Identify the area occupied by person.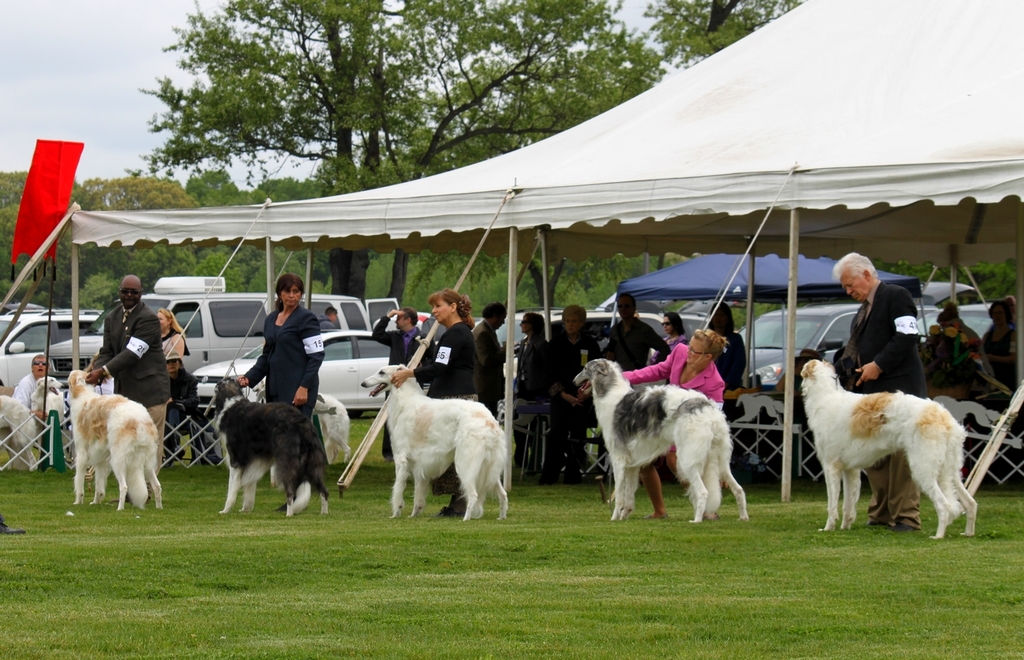
Area: 368, 310, 431, 456.
